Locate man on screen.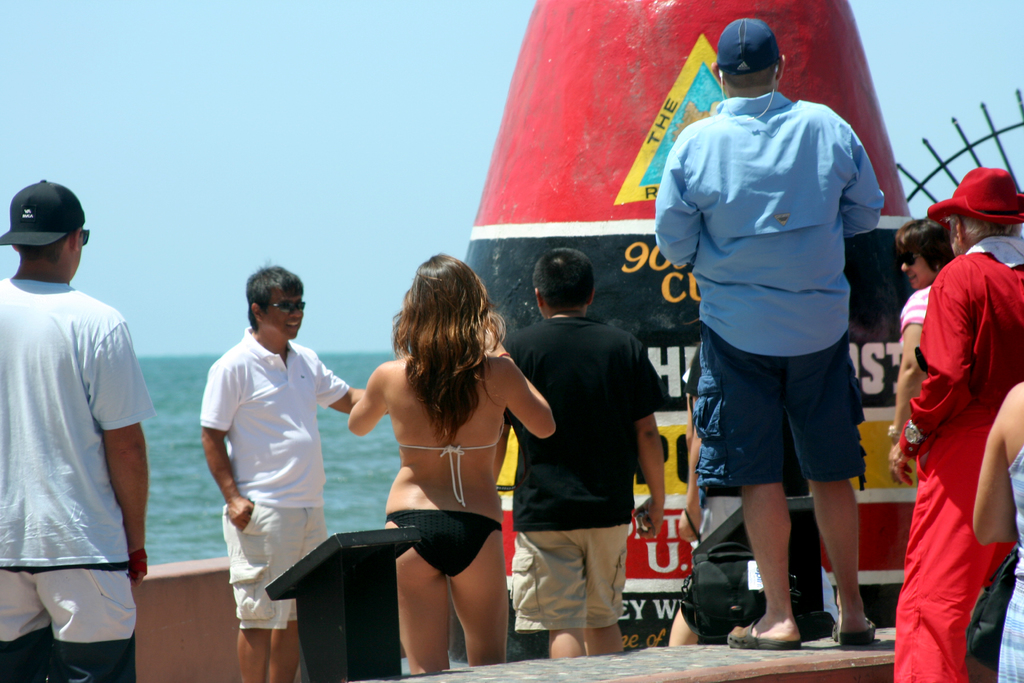
On screen at (x1=490, y1=250, x2=666, y2=659).
